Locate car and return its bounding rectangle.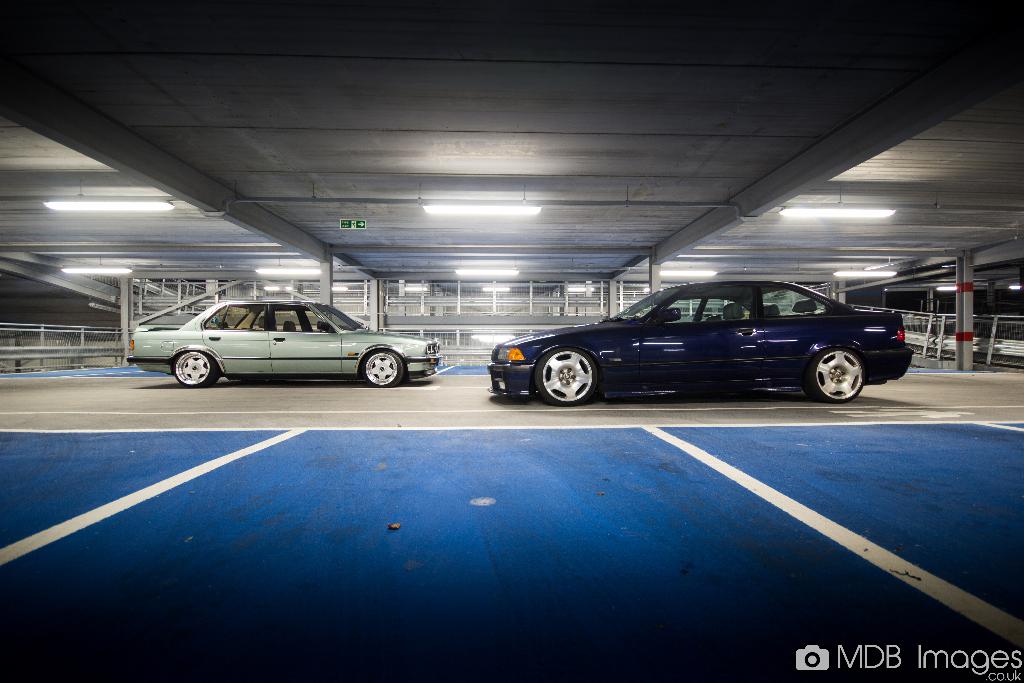
x1=488 y1=283 x2=915 y2=406.
